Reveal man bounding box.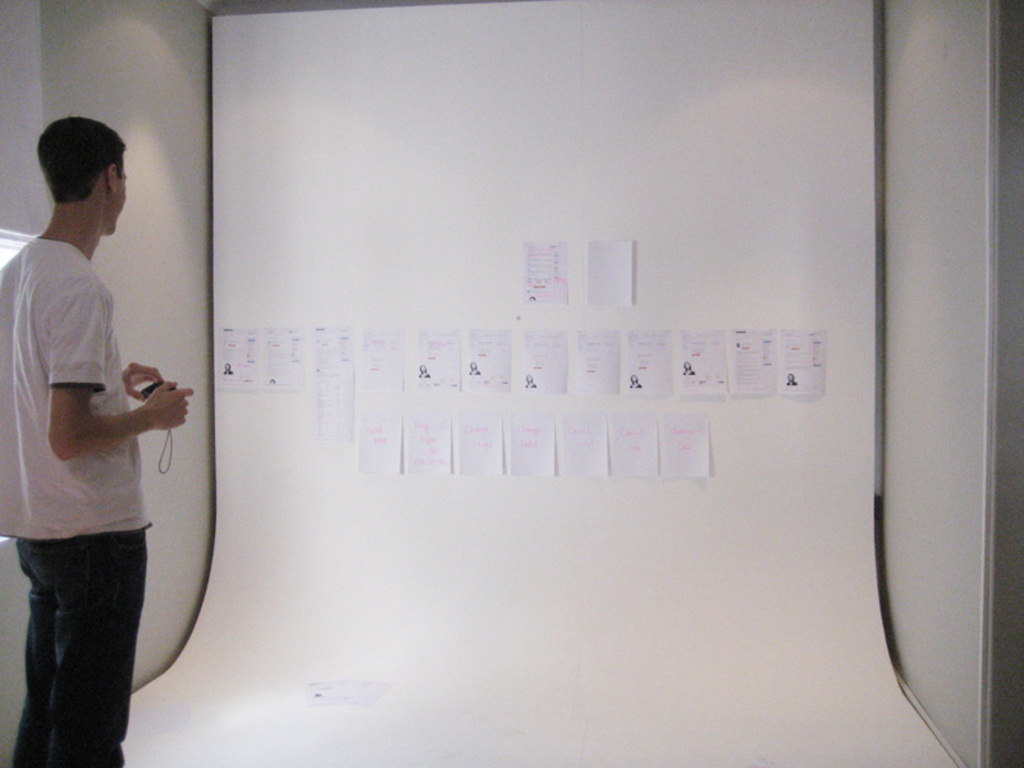
Revealed: bbox=(10, 79, 184, 767).
